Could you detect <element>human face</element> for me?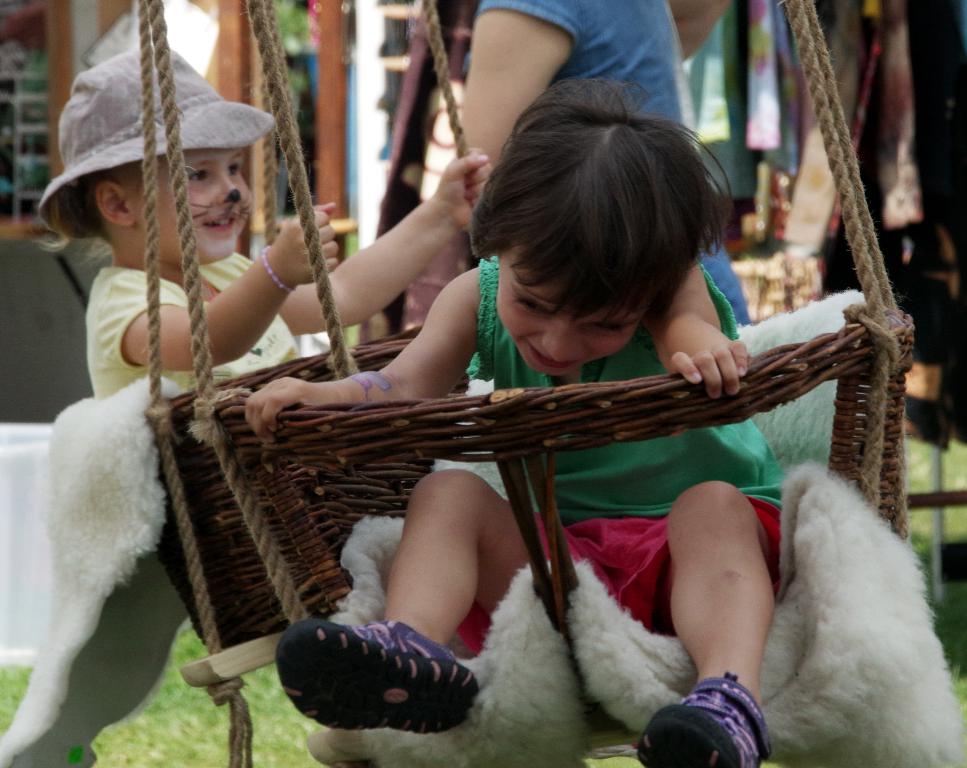
Detection result: [left=133, top=144, right=257, bottom=266].
